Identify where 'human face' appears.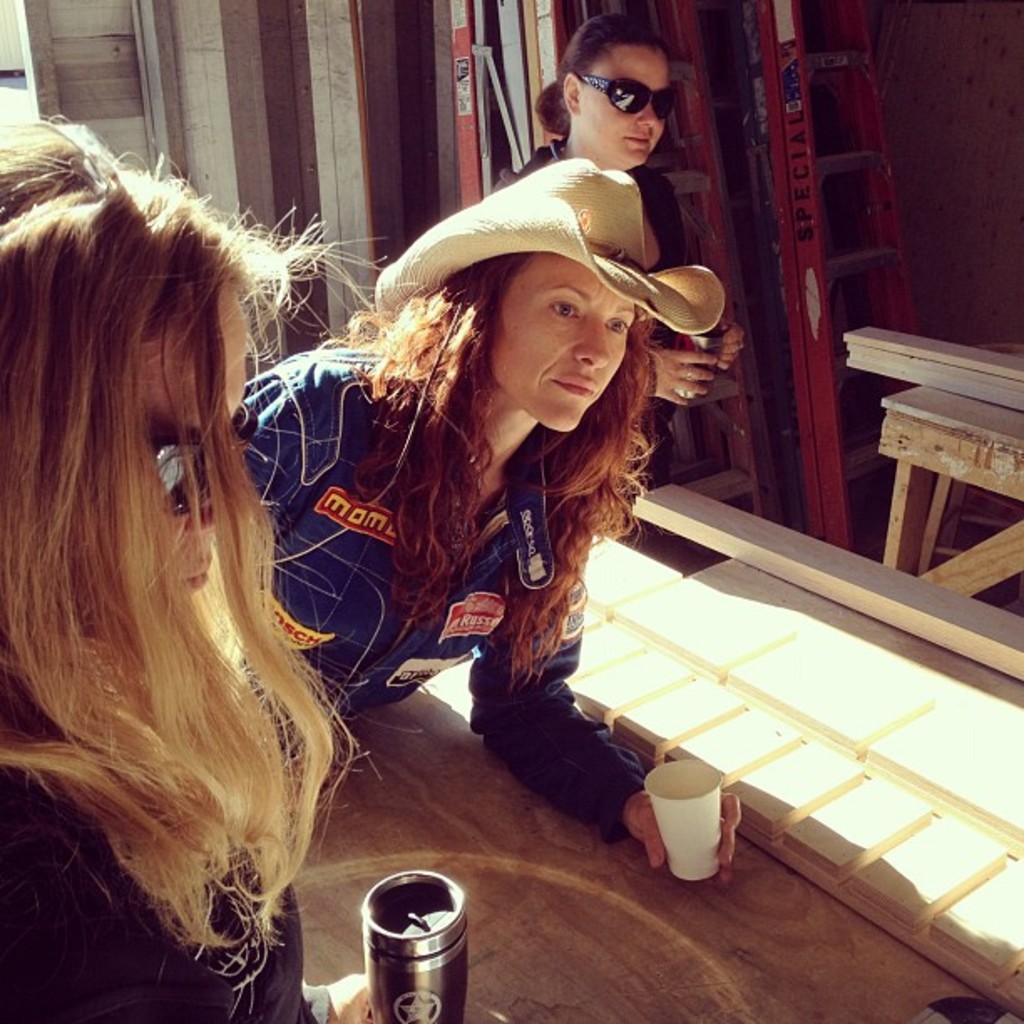
Appears at {"x1": 500, "y1": 249, "x2": 648, "y2": 437}.
